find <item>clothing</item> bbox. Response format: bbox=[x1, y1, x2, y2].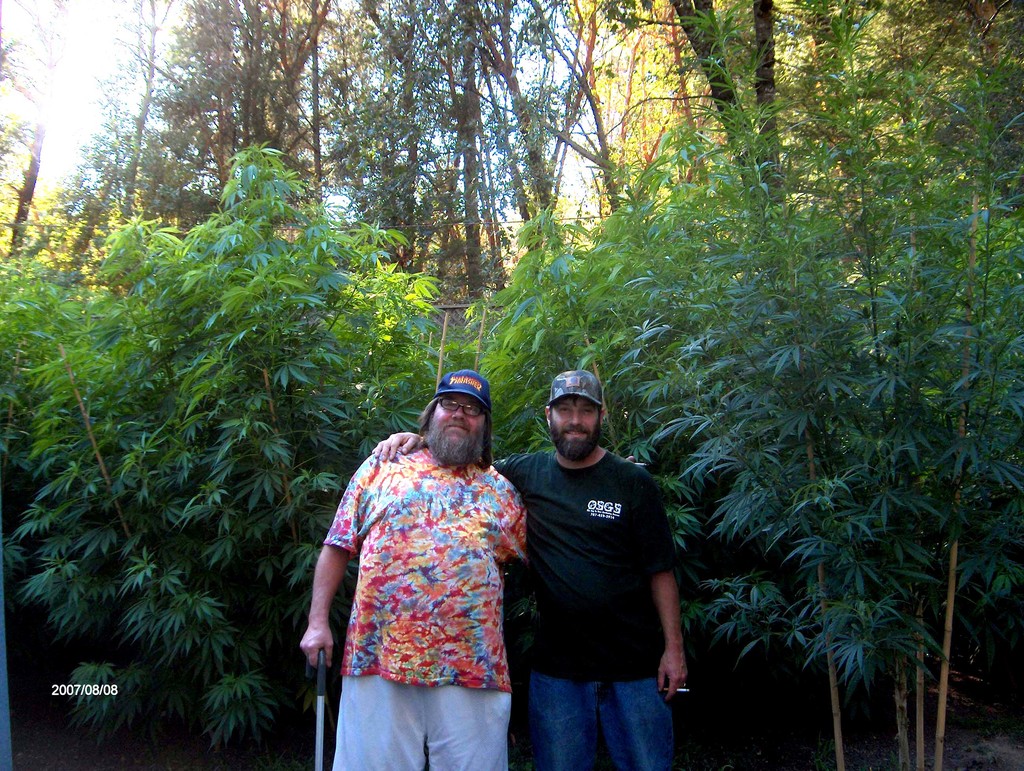
bbox=[493, 449, 675, 770].
